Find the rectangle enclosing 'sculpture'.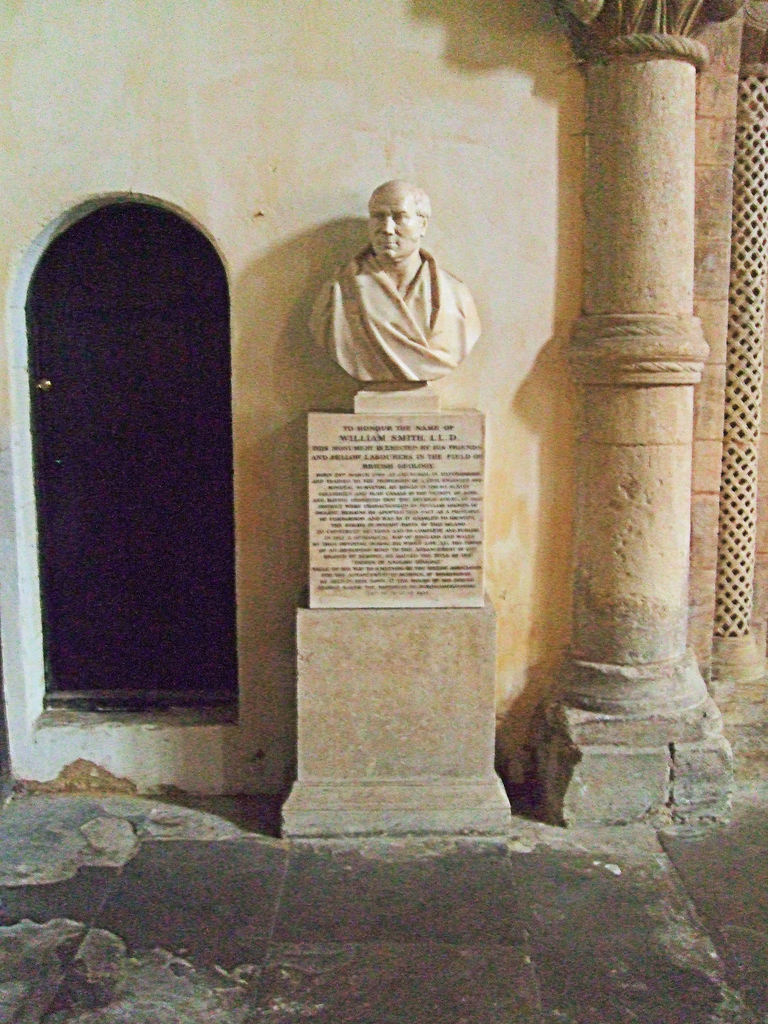
crop(307, 170, 491, 417).
